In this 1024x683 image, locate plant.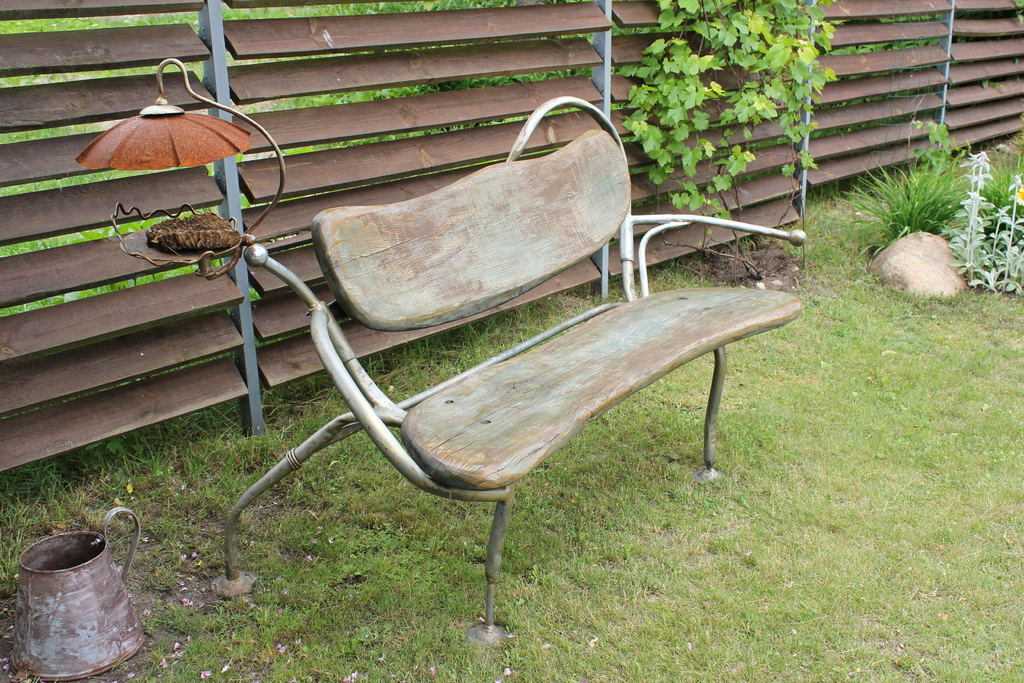
Bounding box: 989:150:1021:297.
